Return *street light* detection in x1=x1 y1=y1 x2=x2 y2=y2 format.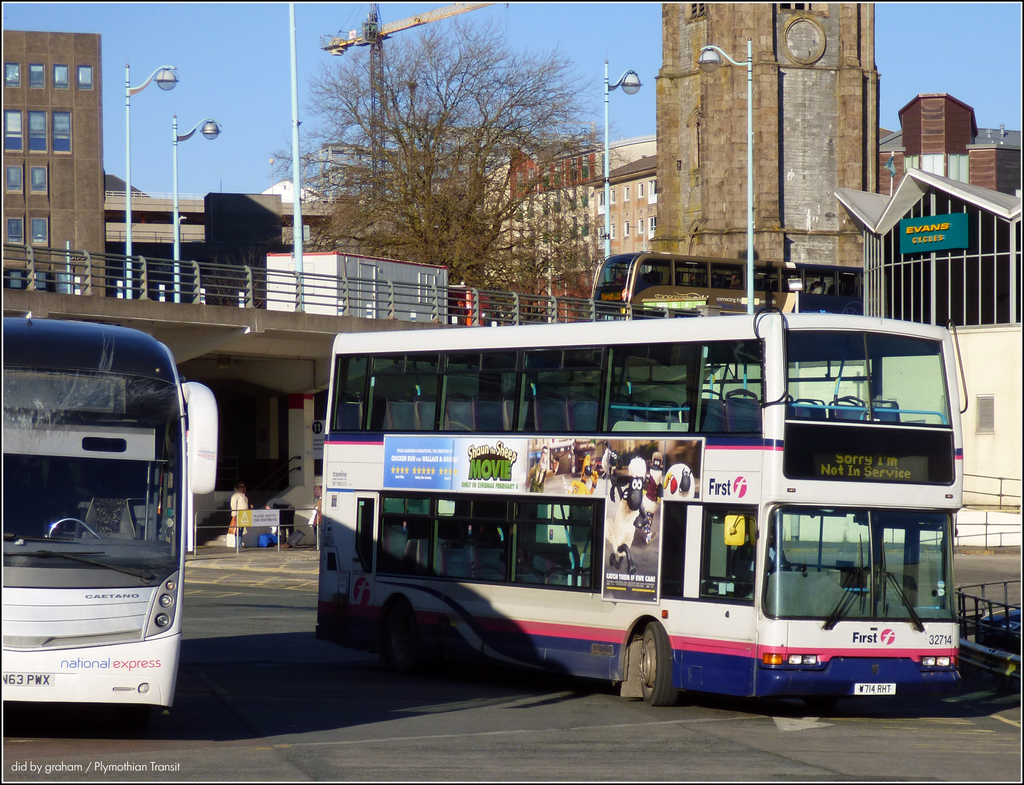
x1=689 y1=38 x2=757 y2=311.
